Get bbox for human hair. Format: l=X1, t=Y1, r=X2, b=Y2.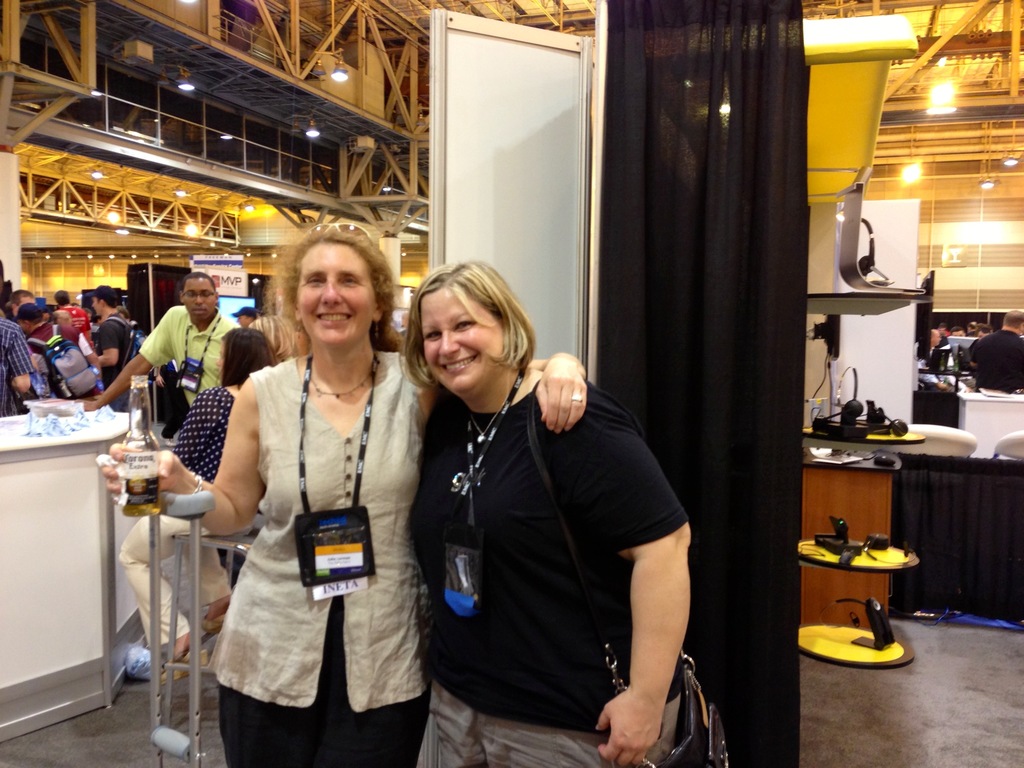
l=52, t=289, r=71, b=308.
